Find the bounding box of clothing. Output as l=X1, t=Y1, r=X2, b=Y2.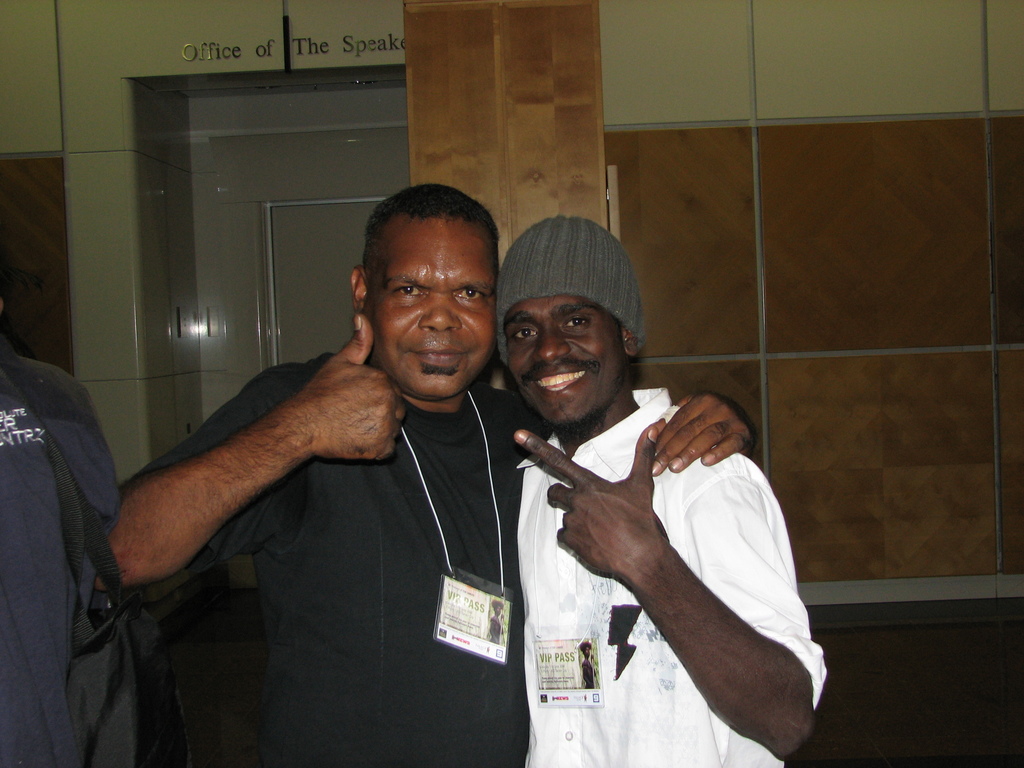
l=118, t=349, r=558, b=767.
